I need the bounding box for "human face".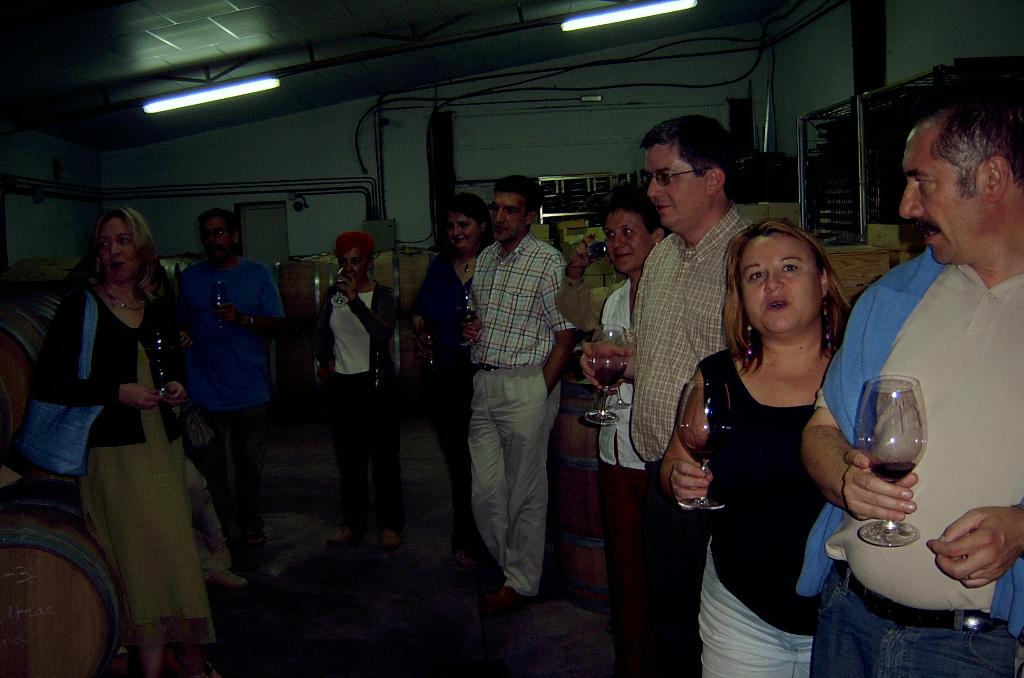
Here it is: {"x1": 739, "y1": 236, "x2": 822, "y2": 333}.
